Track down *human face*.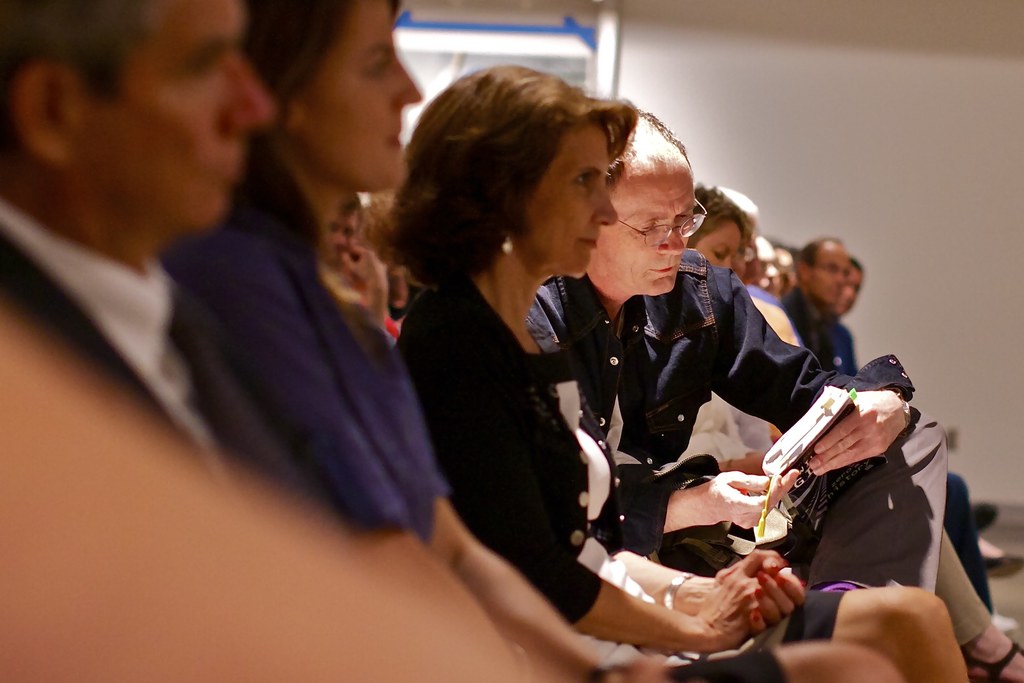
Tracked to x1=523, y1=122, x2=617, y2=278.
